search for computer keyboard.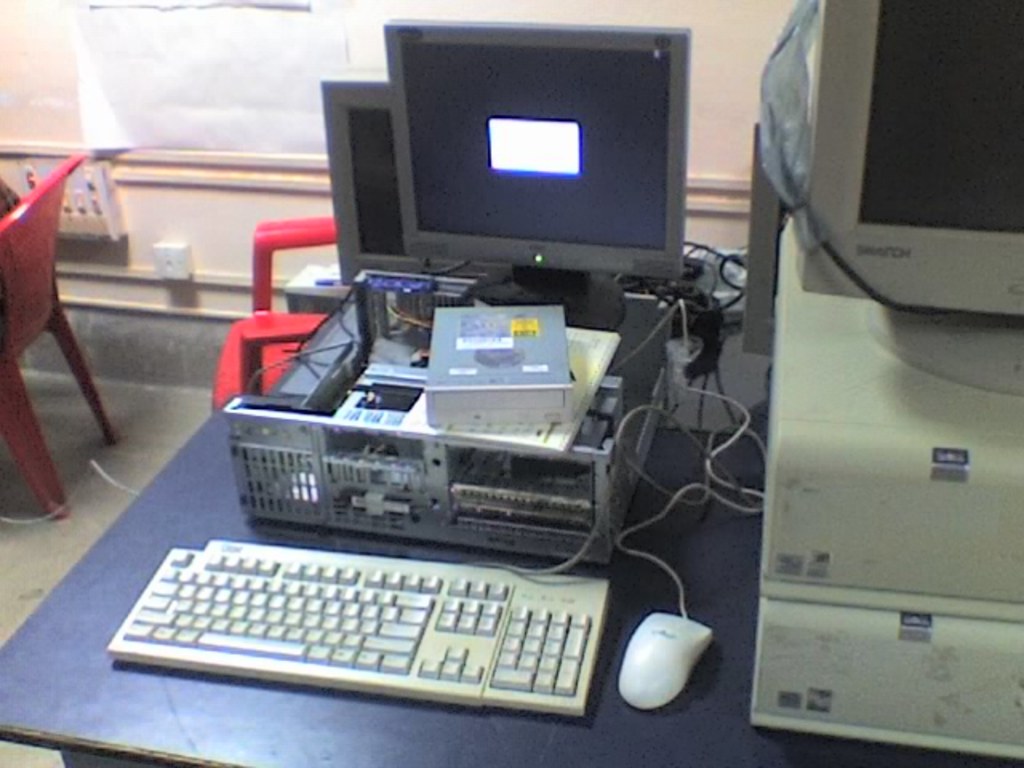
Found at [107,538,613,718].
